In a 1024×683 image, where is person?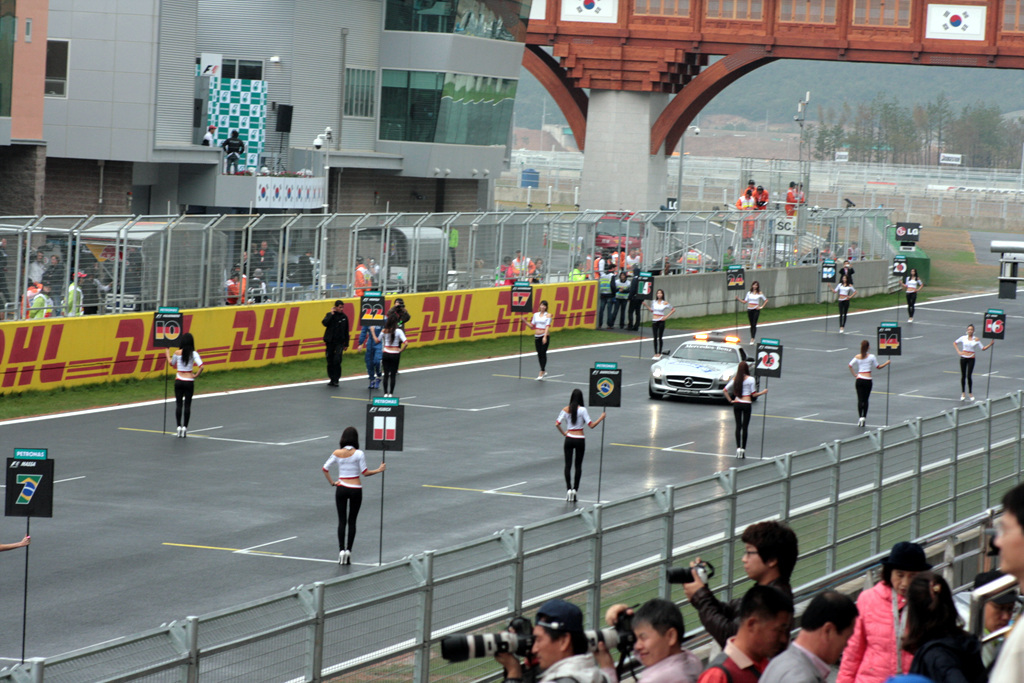
{"left": 223, "top": 126, "right": 246, "bottom": 176}.
